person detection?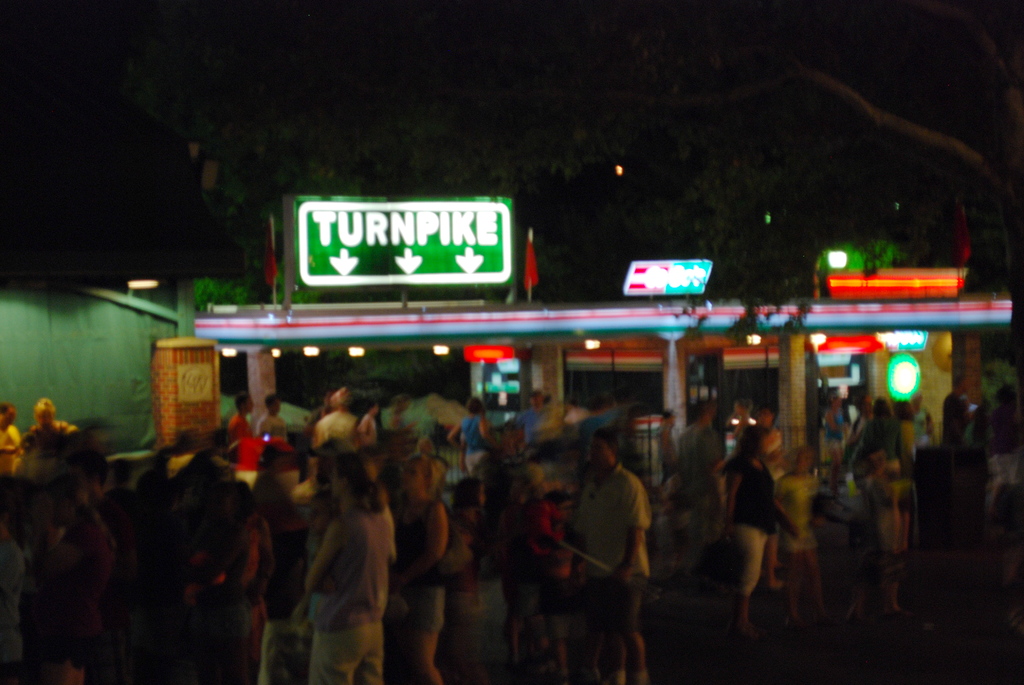
rect(492, 468, 561, 670)
